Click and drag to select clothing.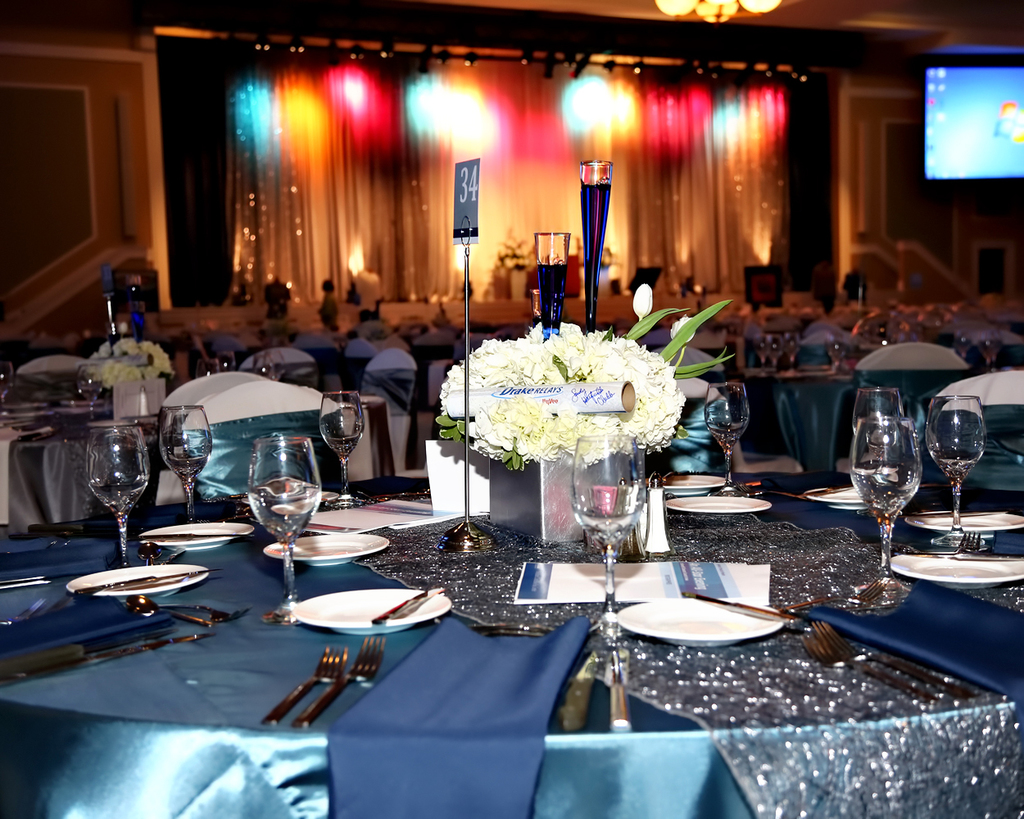
Selection: pyautogui.locateOnScreen(810, 263, 837, 315).
